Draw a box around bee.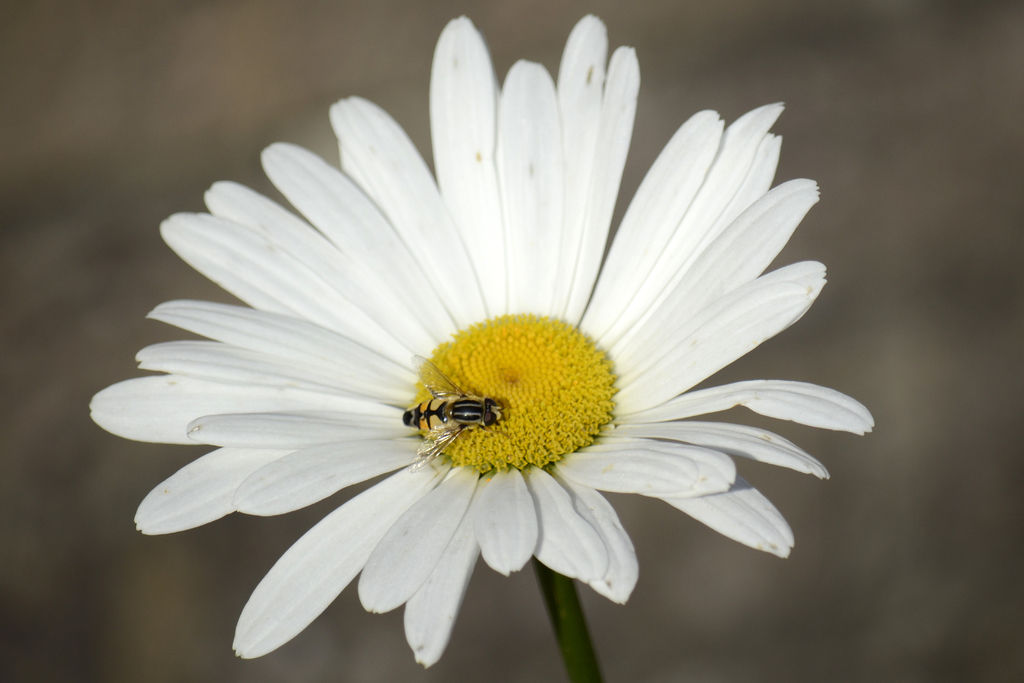
(401,384,487,465).
